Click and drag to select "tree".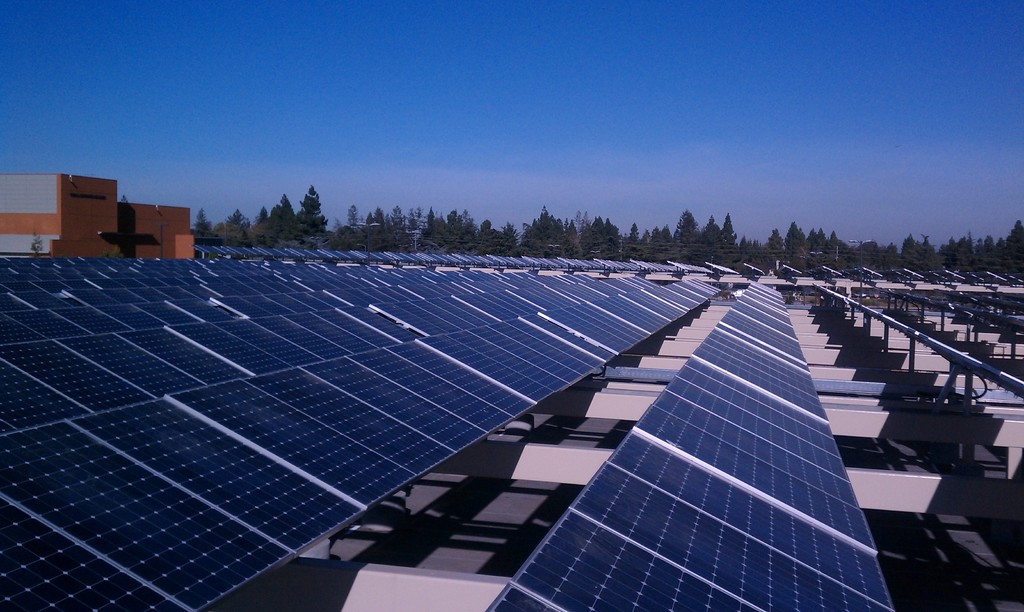
Selection: [left=273, top=176, right=337, bottom=247].
